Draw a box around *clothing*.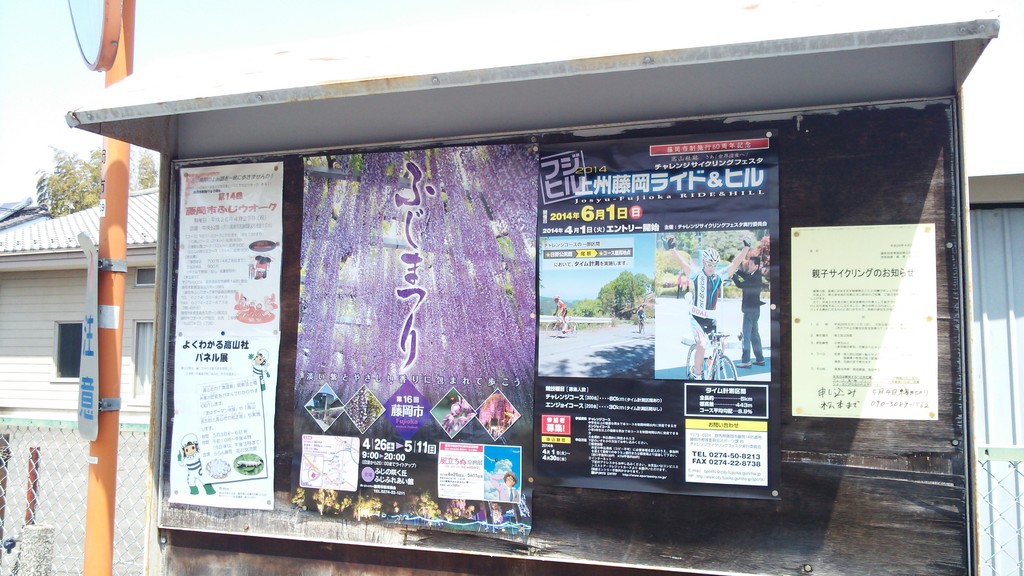
l=559, t=298, r=568, b=319.
